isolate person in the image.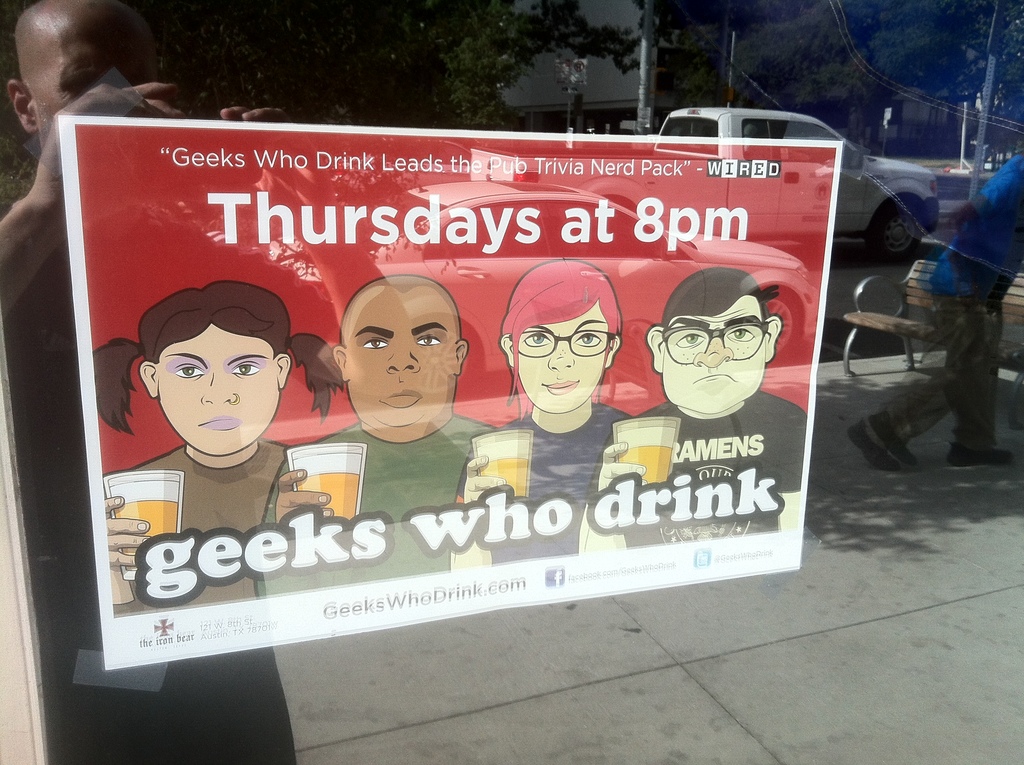
Isolated region: crop(497, 265, 652, 472).
